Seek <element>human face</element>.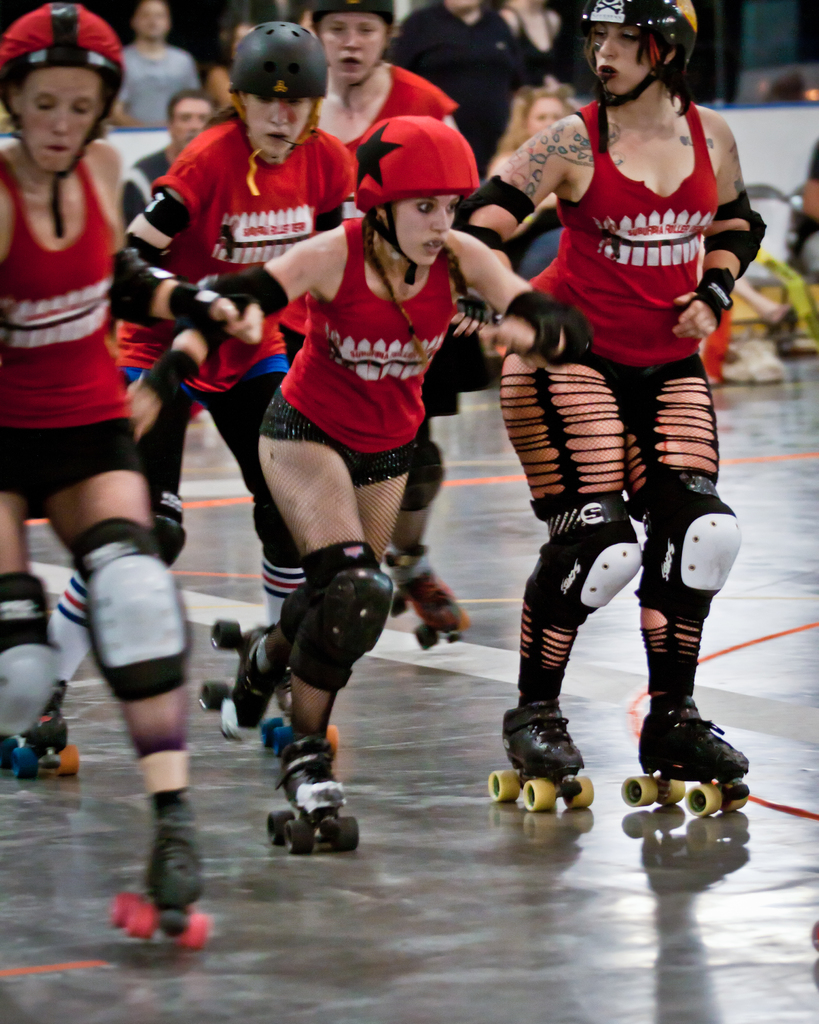
pyautogui.locateOnScreen(393, 196, 461, 266).
